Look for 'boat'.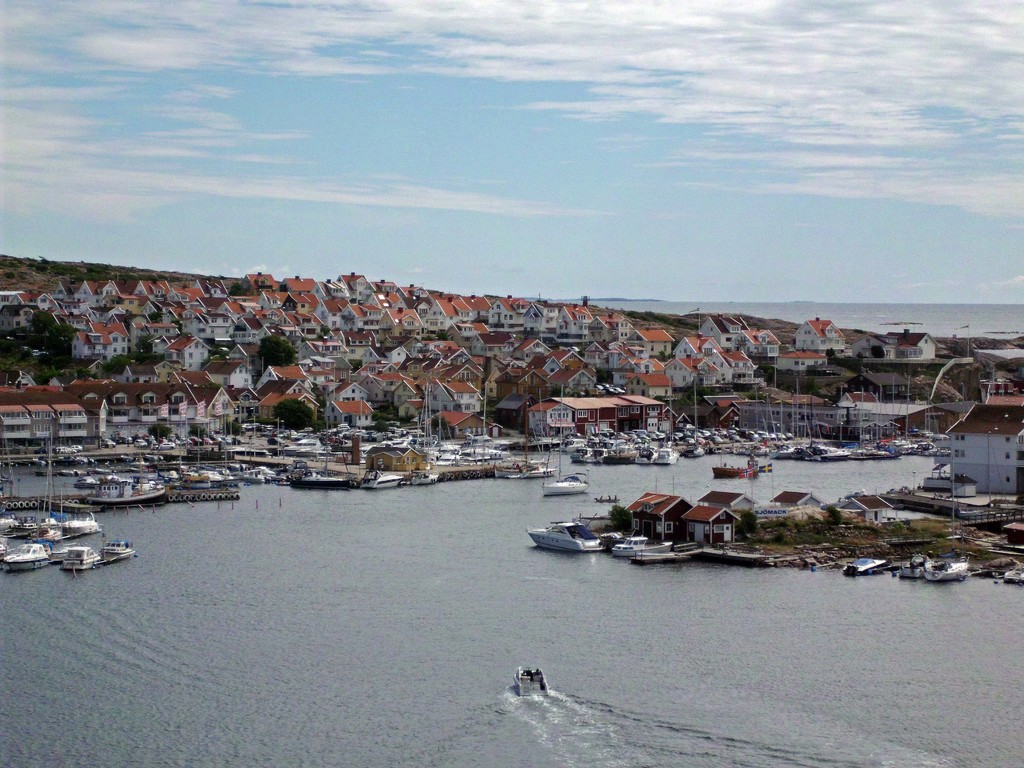
Found: [356,474,403,490].
